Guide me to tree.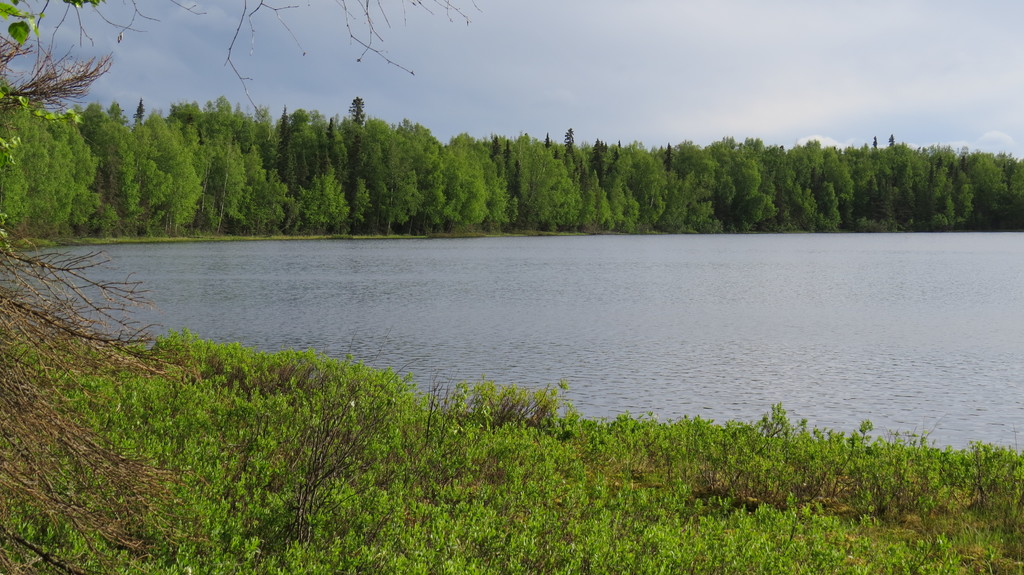
Guidance: 1012, 156, 1023, 223.
